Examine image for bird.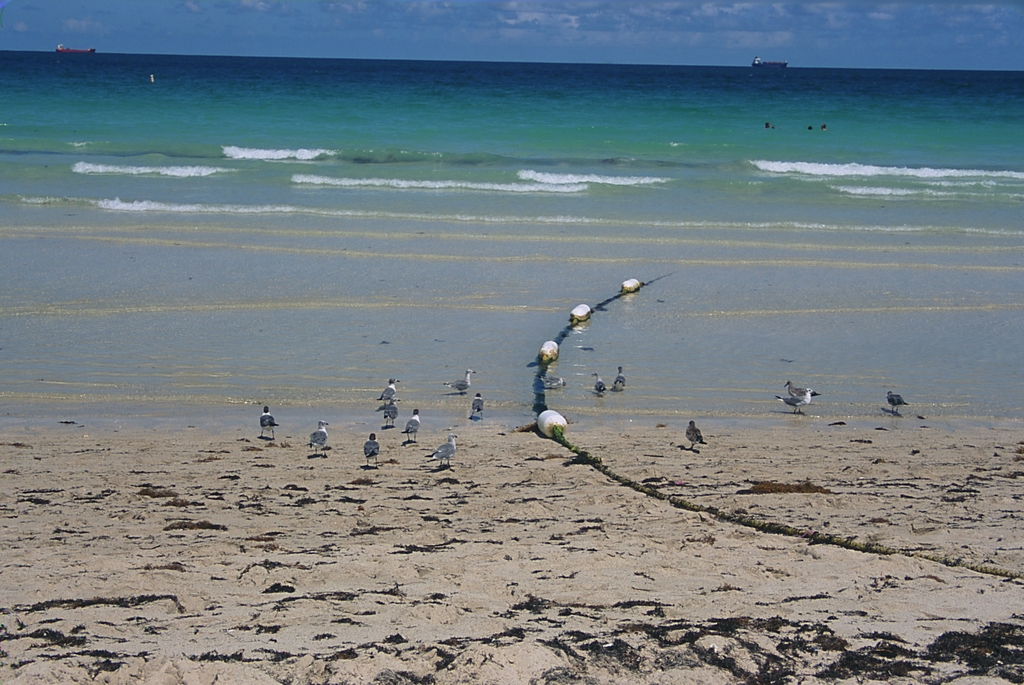
Examination result: bbox=(783, 380, 822, 397).
